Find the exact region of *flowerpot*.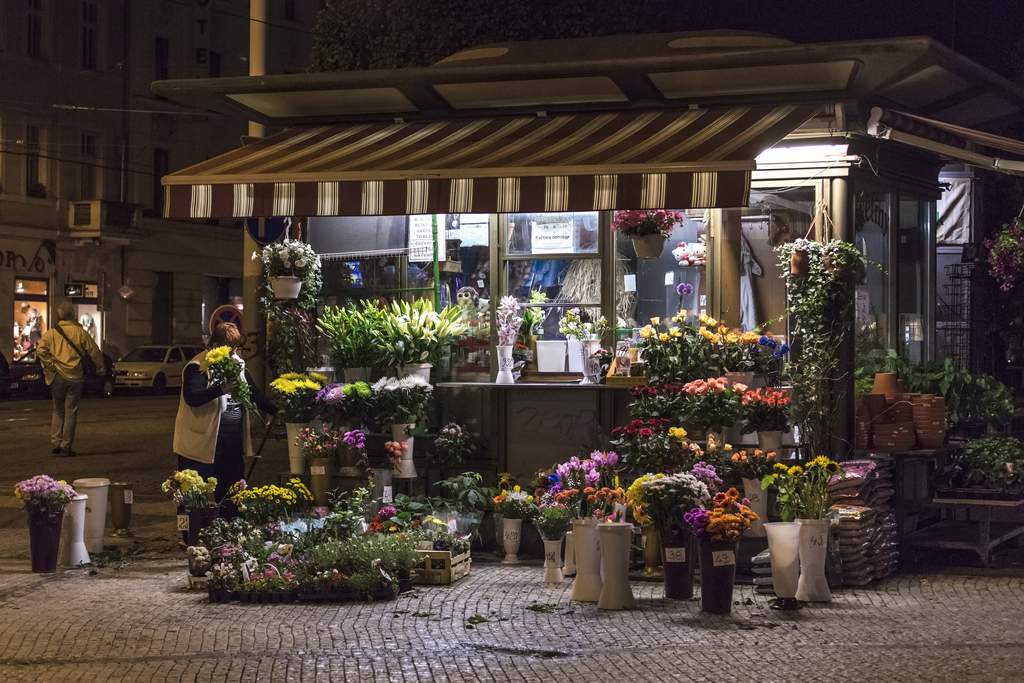
Exact region: 311/457/327/504.
